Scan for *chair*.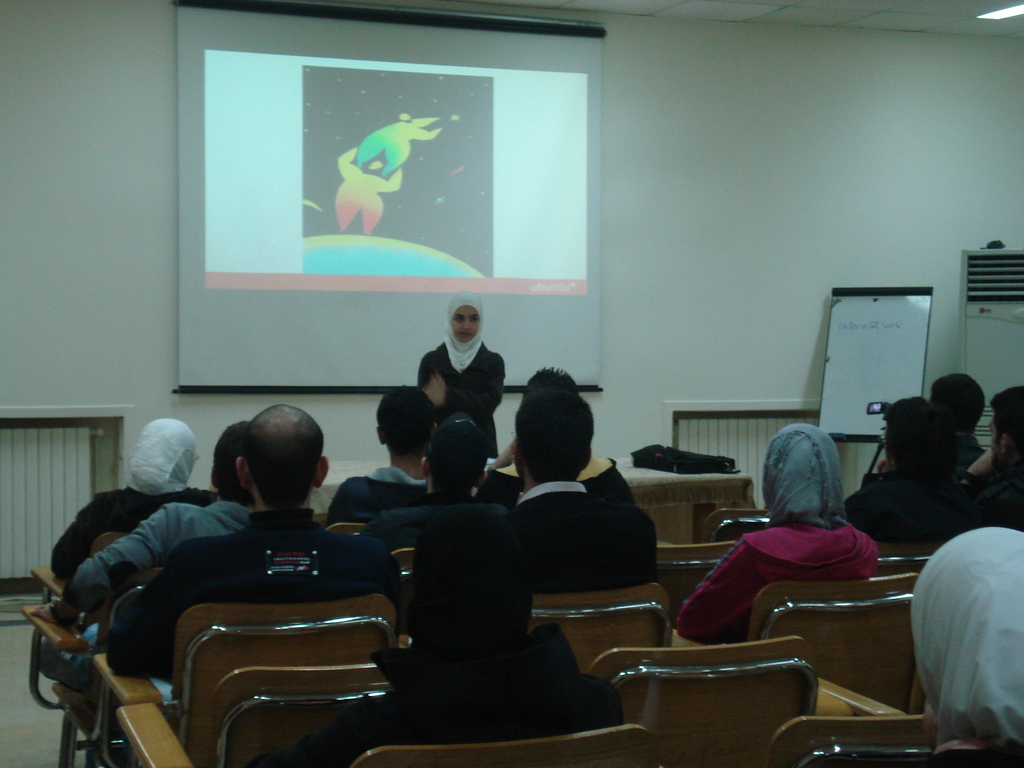
Scan result: left=751, top=572, right=922, bottom=723.
